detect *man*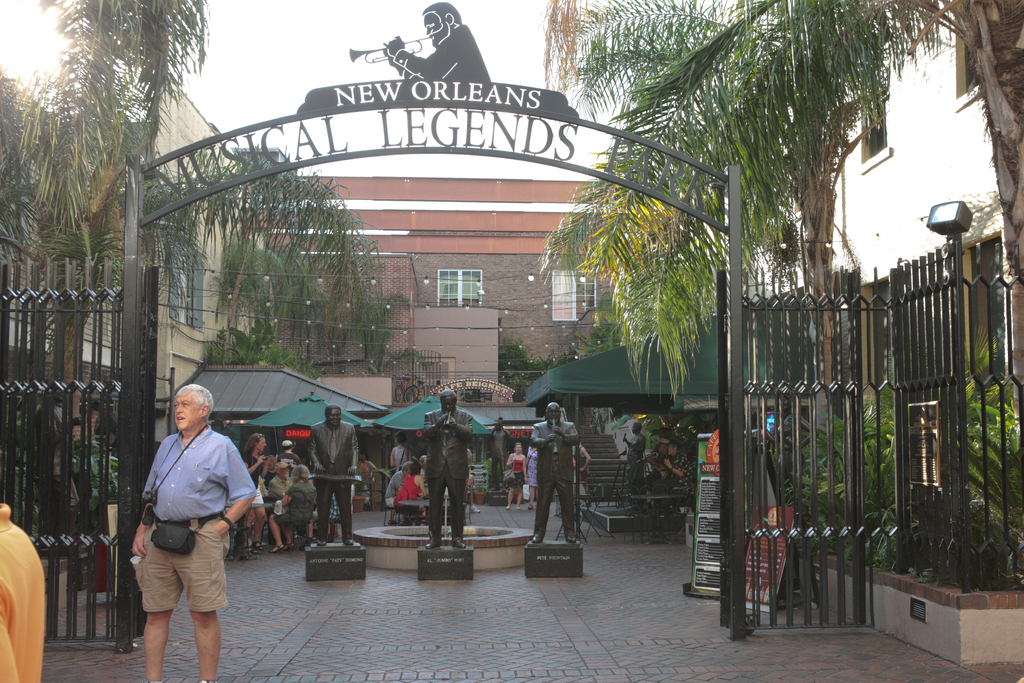
111,402,243,677
